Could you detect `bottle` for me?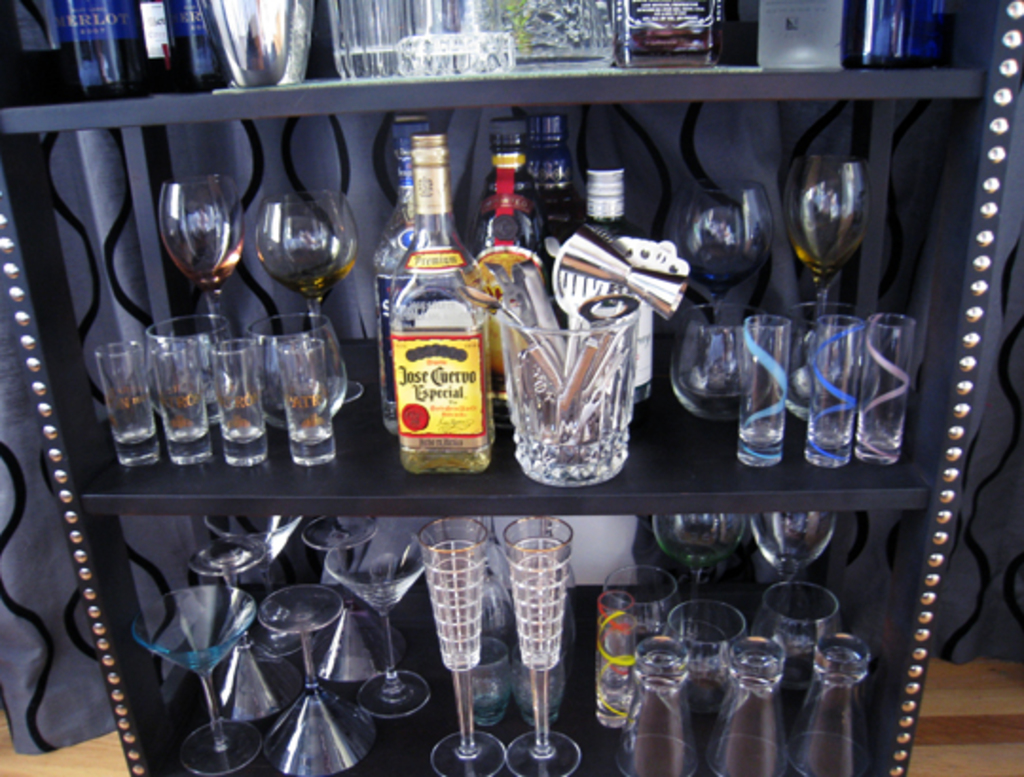
Detection result: [left=571, top=148, right=677, bottom=423].
